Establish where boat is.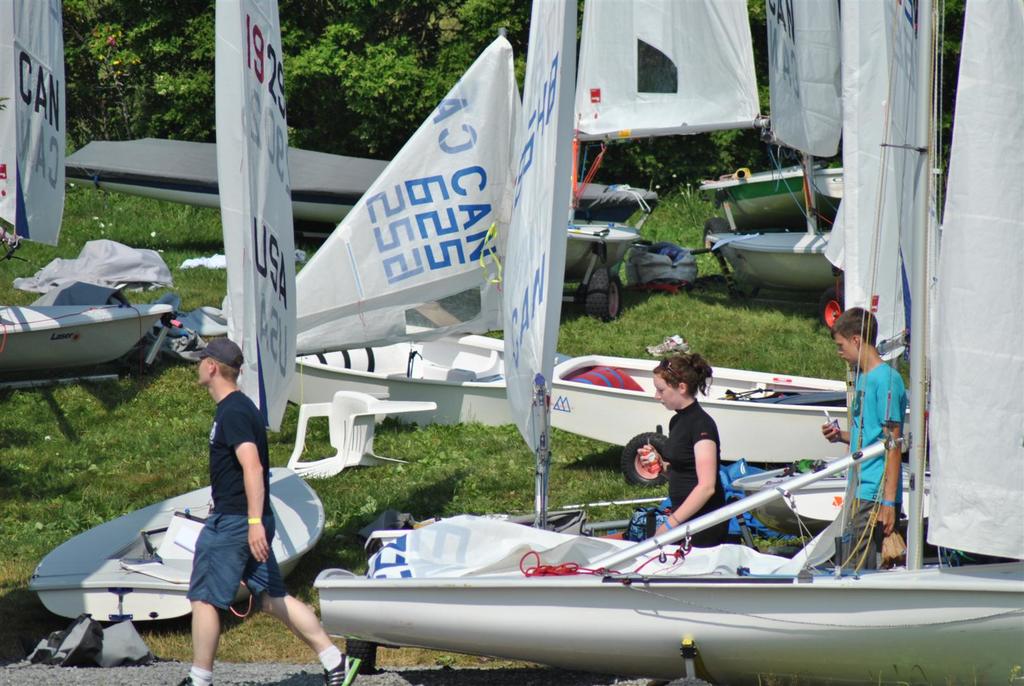
Established at <box>556,211,646,325</box>.
